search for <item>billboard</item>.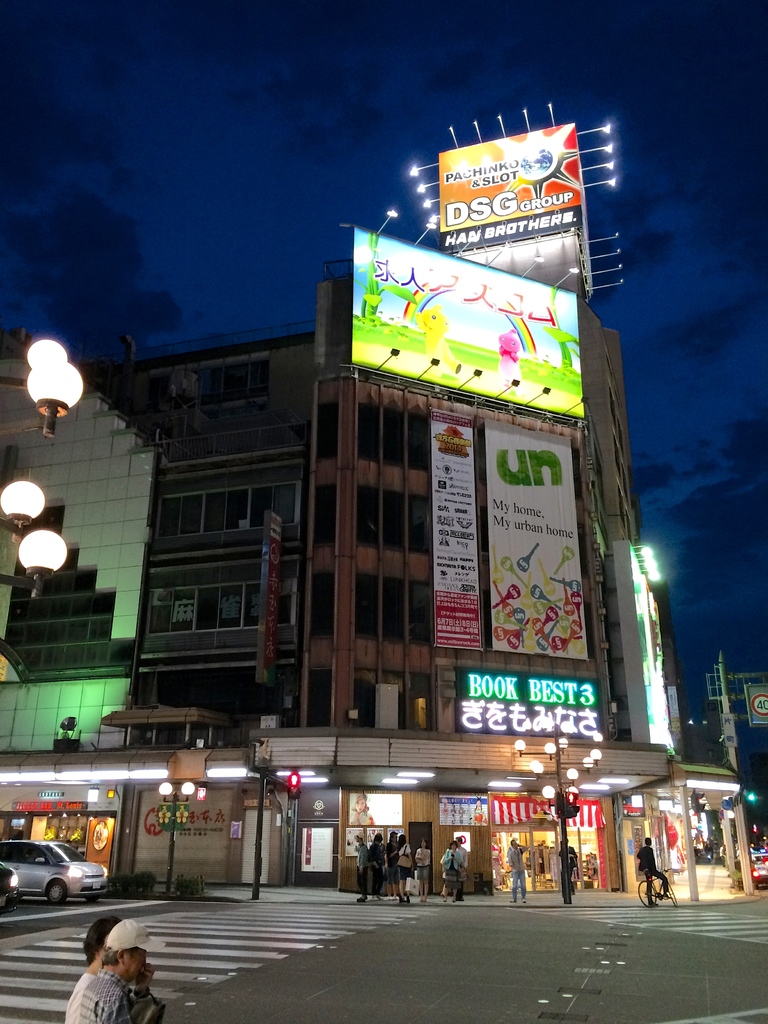
Found at region(439, 790, 490, 834).
